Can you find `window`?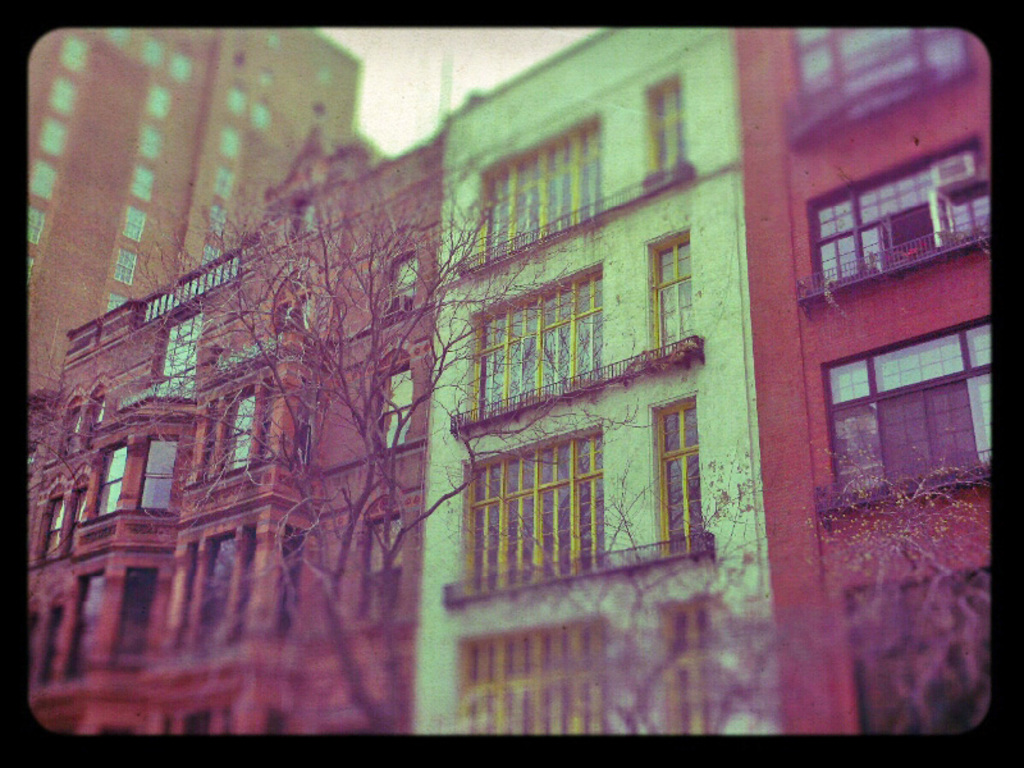
Yes, bounding box: left=648, top=73, right=691, bottom=187.
